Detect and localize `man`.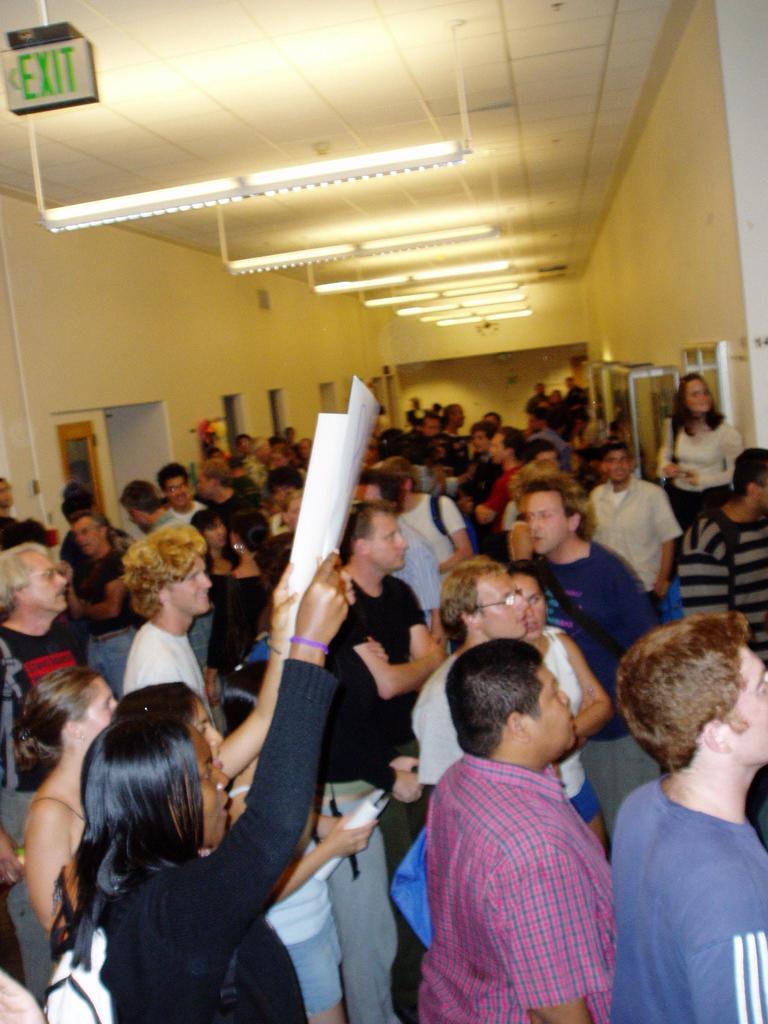
Localized at box=[59, 512, 150, 698].
